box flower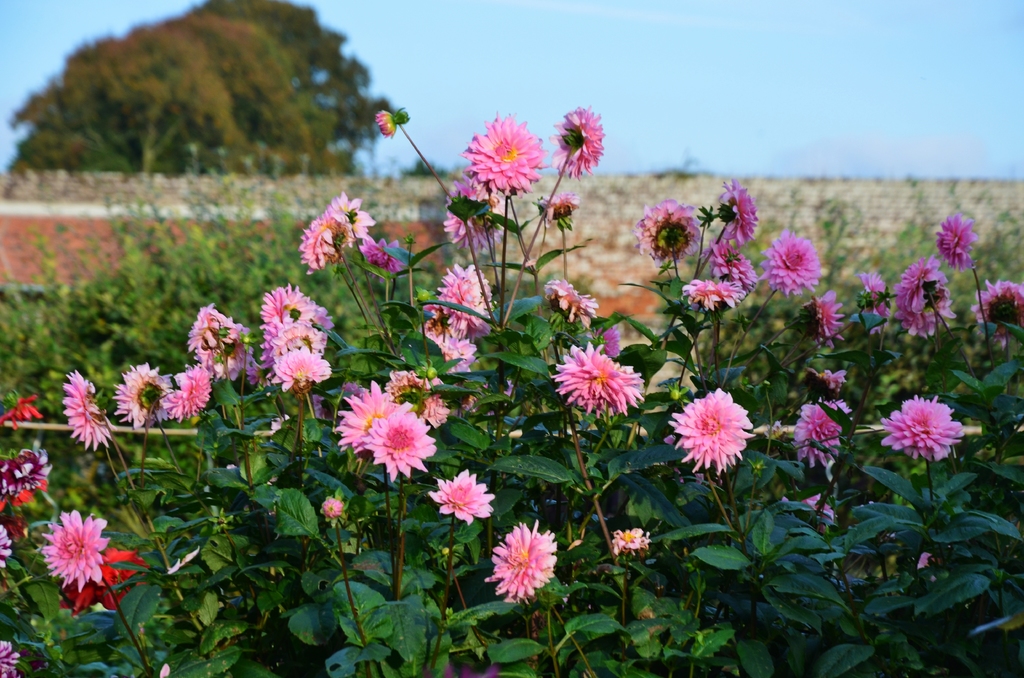
[198,335,253,385]
